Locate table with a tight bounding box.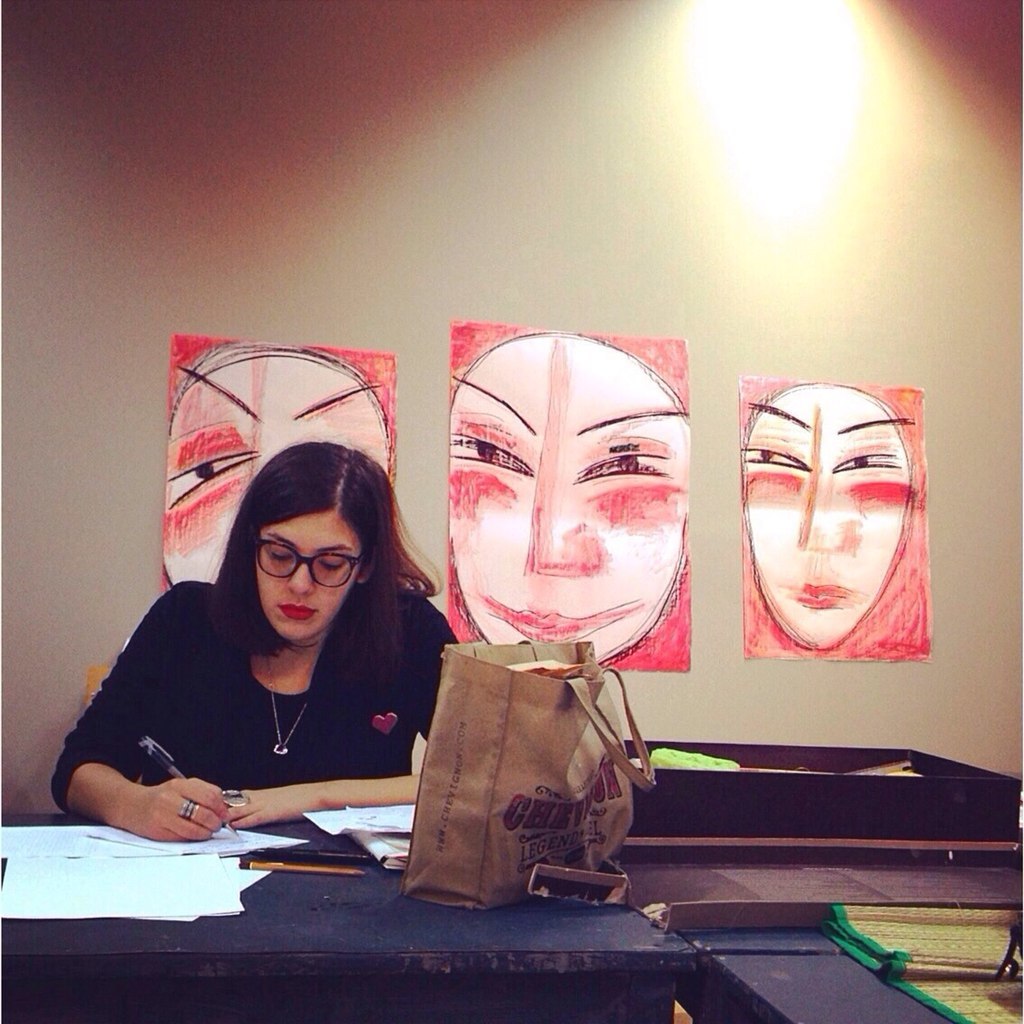
Rect(0, 799, 703, 1023).
